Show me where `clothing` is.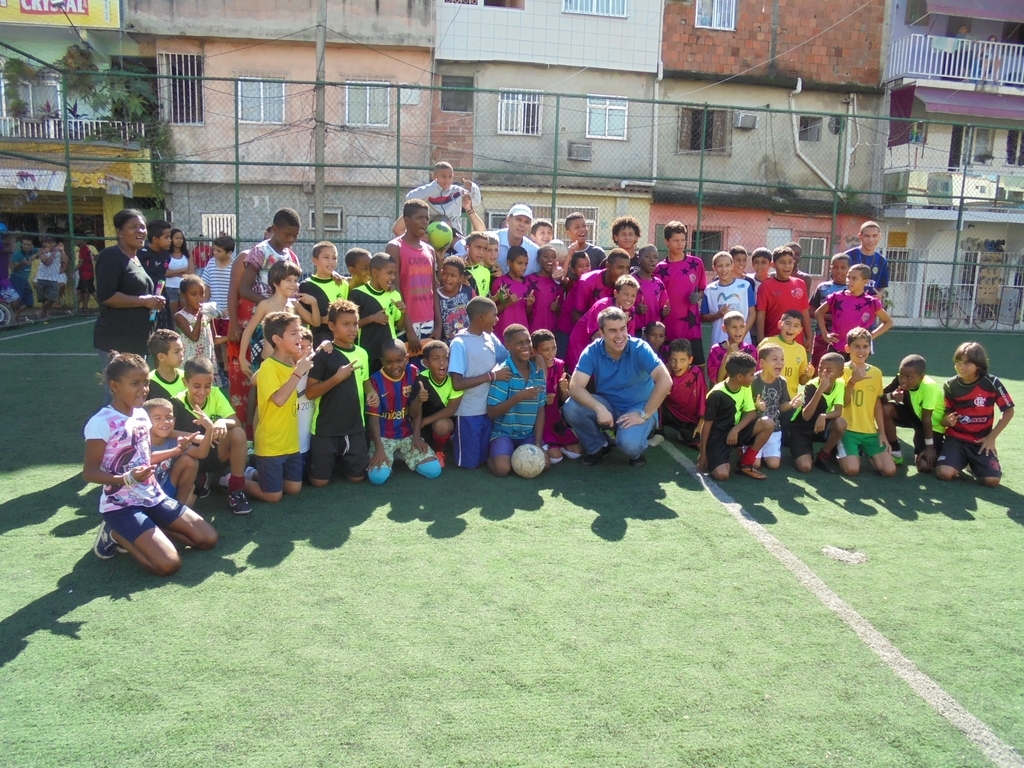
`clothing` is at {"x1": 825, "y1": 288, "x2": 880, "y2": 357}.
